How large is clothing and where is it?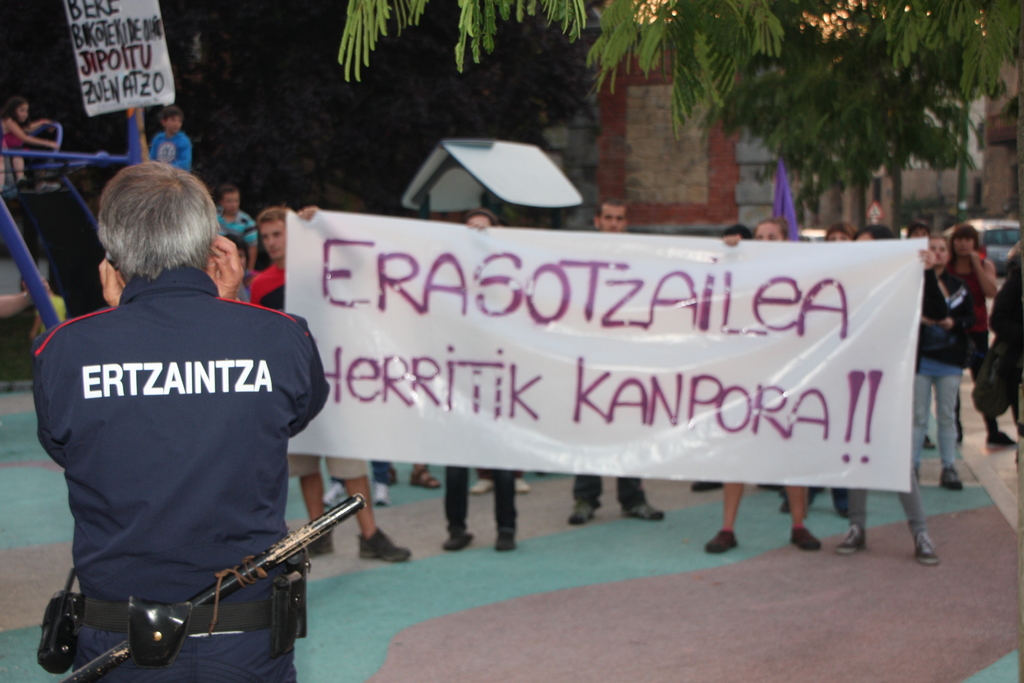
Bounding box: 150,131,192,174.
